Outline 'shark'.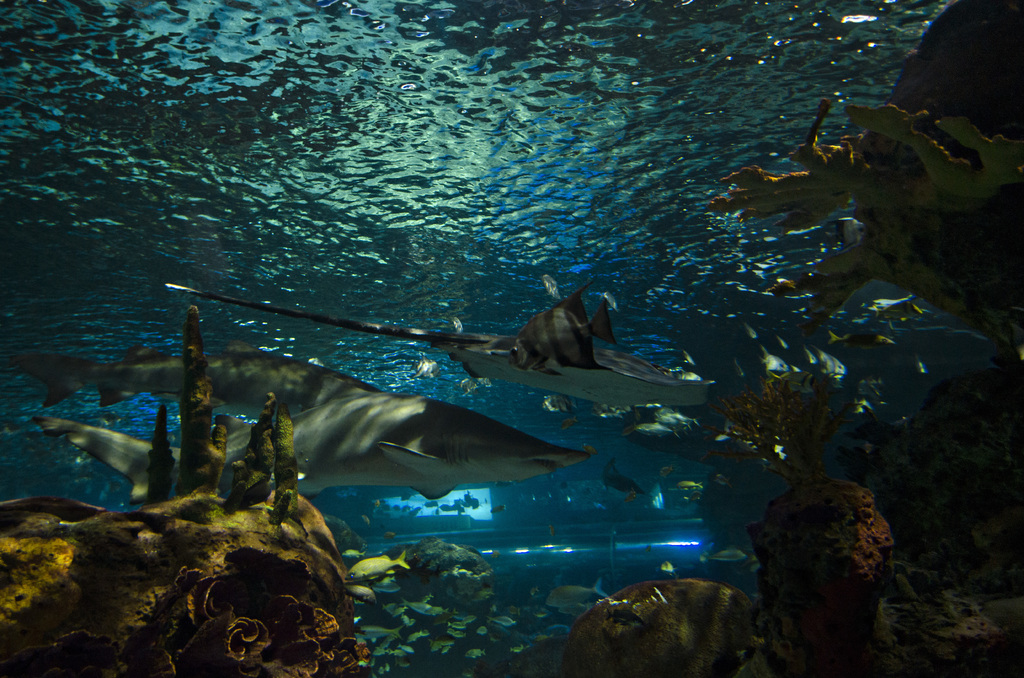
Outline: left=31, top=388, right=583, bottom=508.
